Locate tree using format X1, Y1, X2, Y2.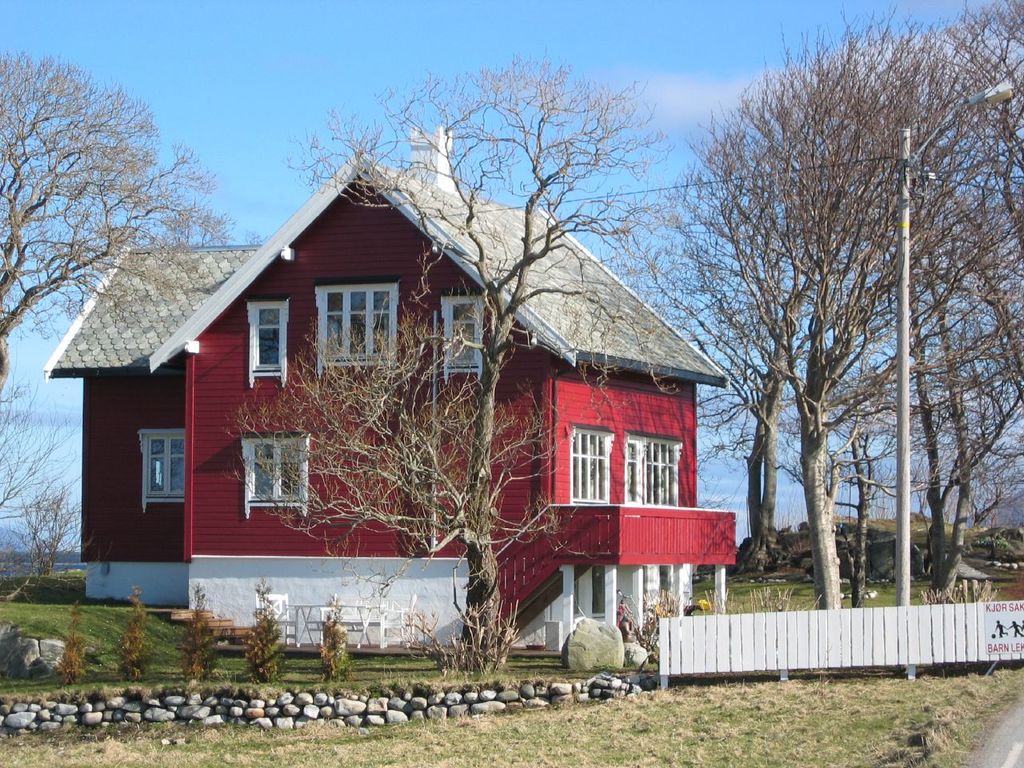
0, 384, 59, 540.
